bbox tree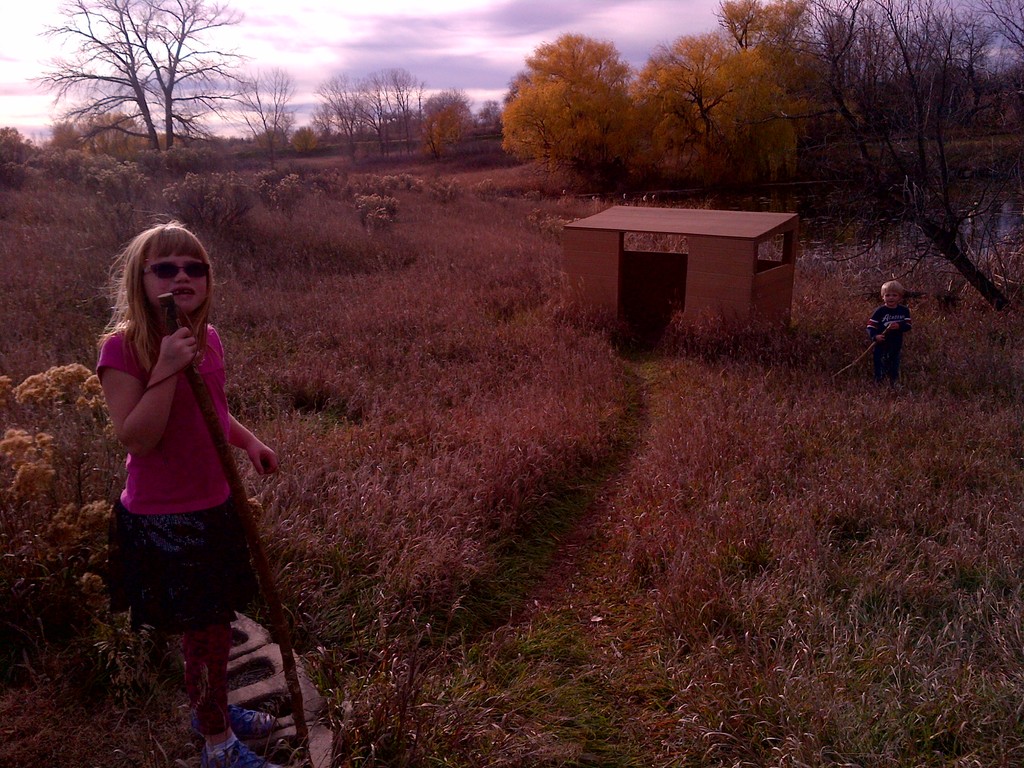
481,20,663,170
